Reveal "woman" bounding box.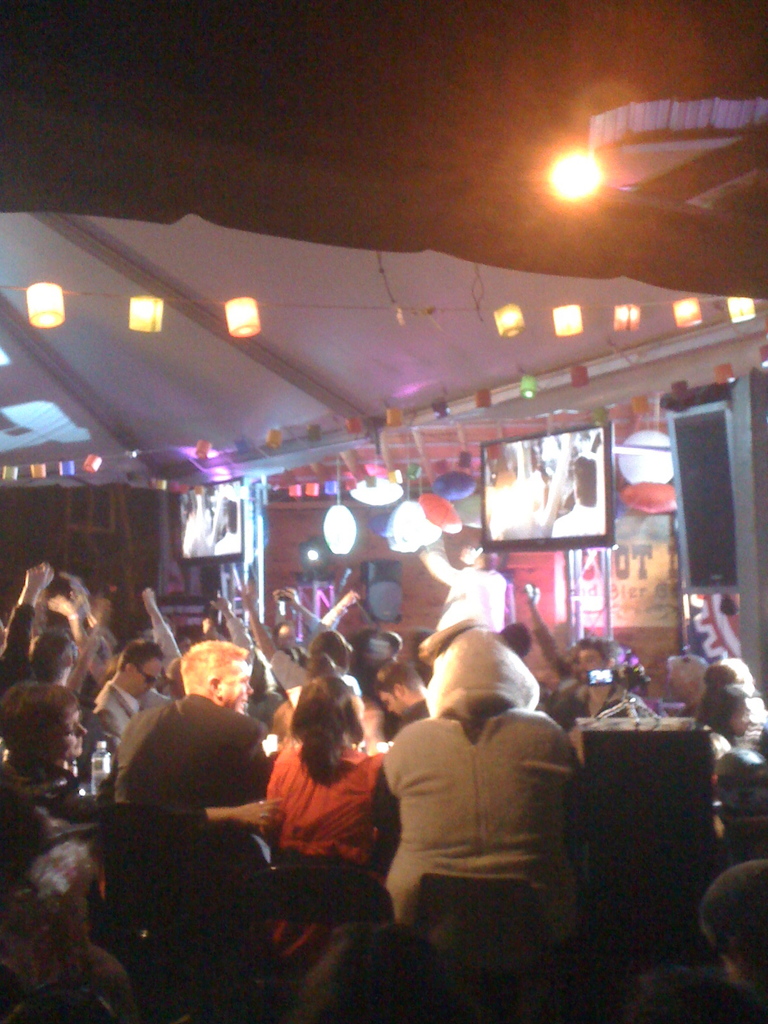
Revealed: <region>255, 670, 400, 900</region>.
